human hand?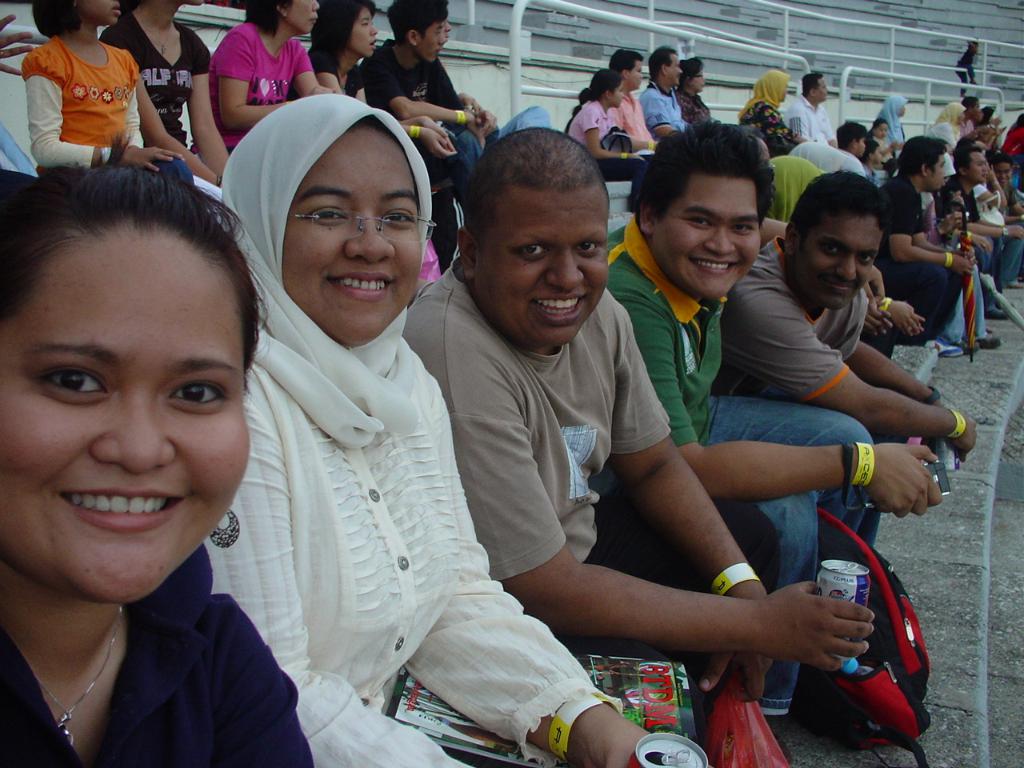
rect(905, 310, 925, 336)
